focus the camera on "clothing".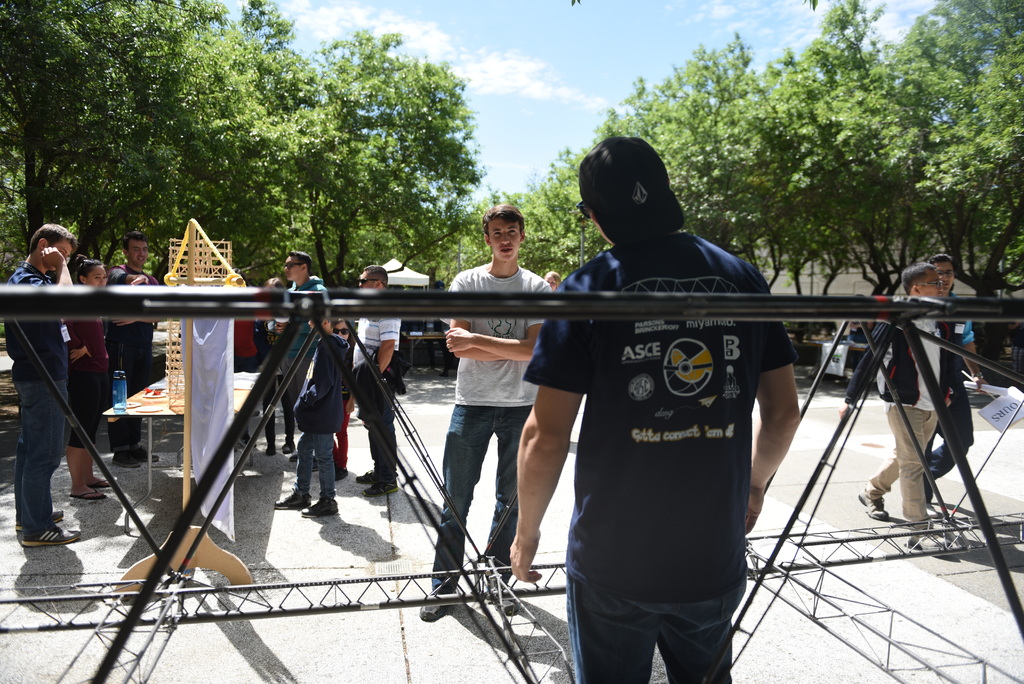
Focus region: detection(262, 359, 304, 444).
